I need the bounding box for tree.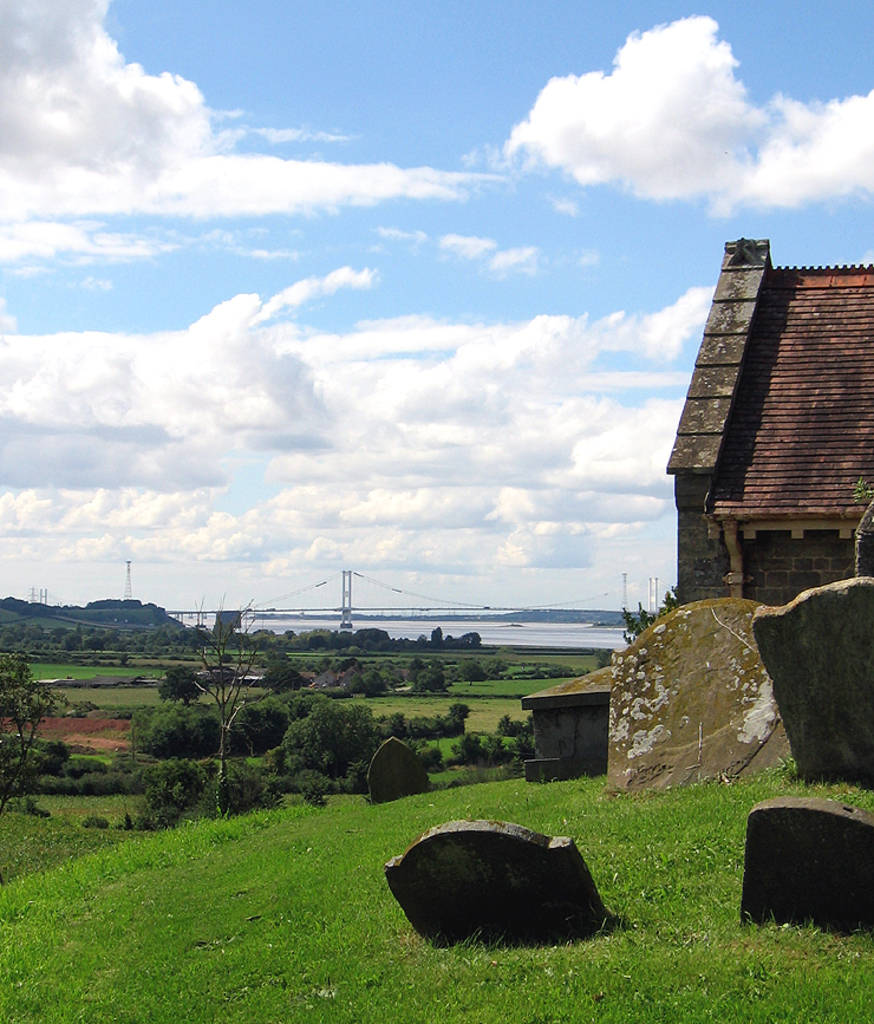
Here it is: 194,595,265,811.
